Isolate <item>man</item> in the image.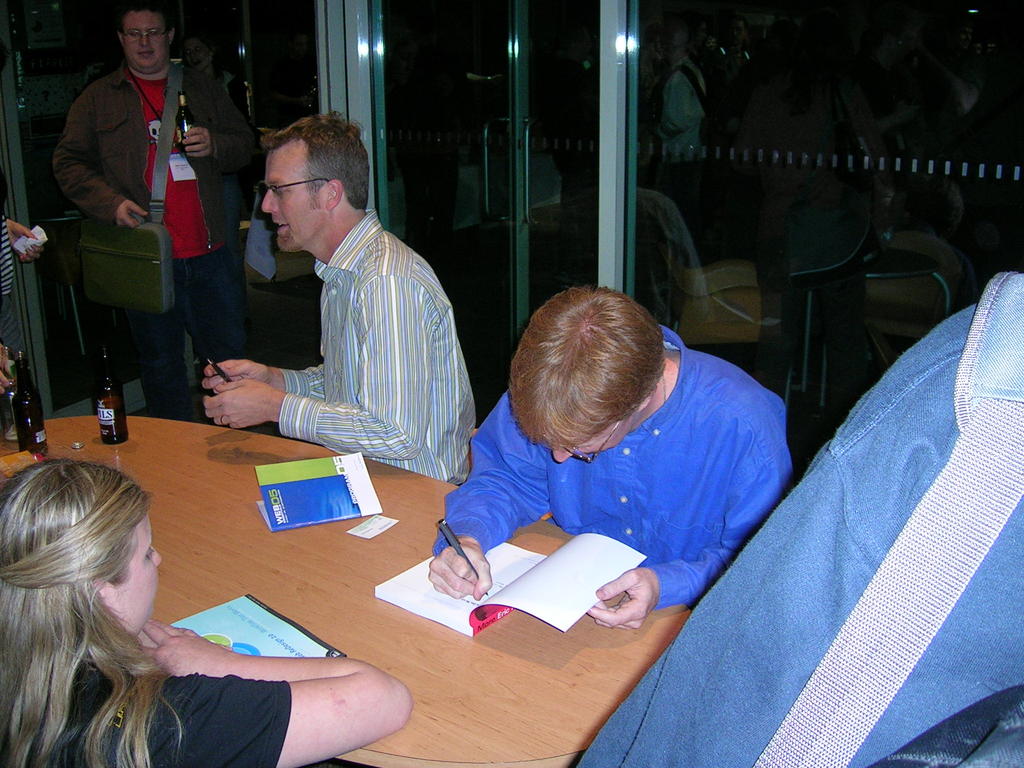
Isolated region: [x1=421, y1=282, x2=799, y2=632].
